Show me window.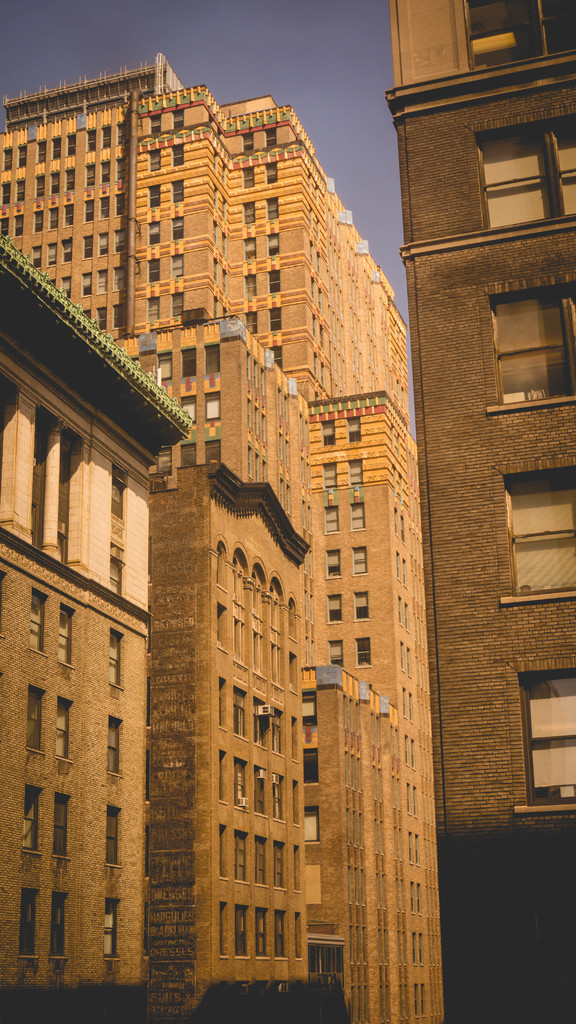
window is here: box=[232, 616, 250, 658].
